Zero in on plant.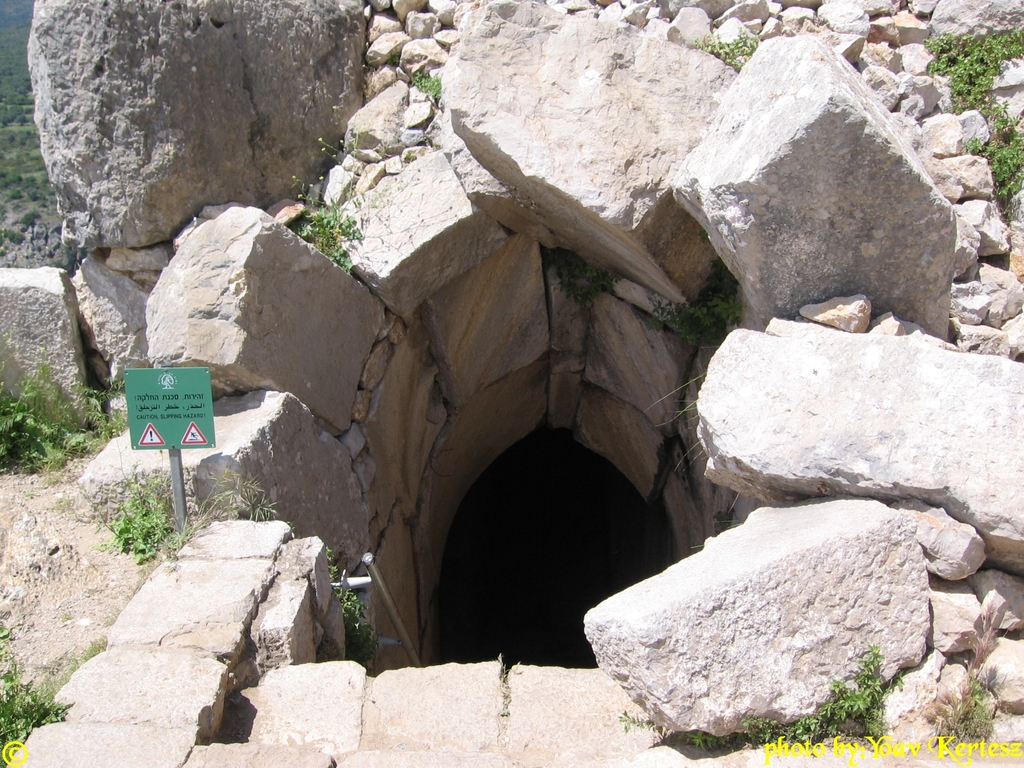
Zeroed in: [left=22, top=623, right=126, bottom=712].
